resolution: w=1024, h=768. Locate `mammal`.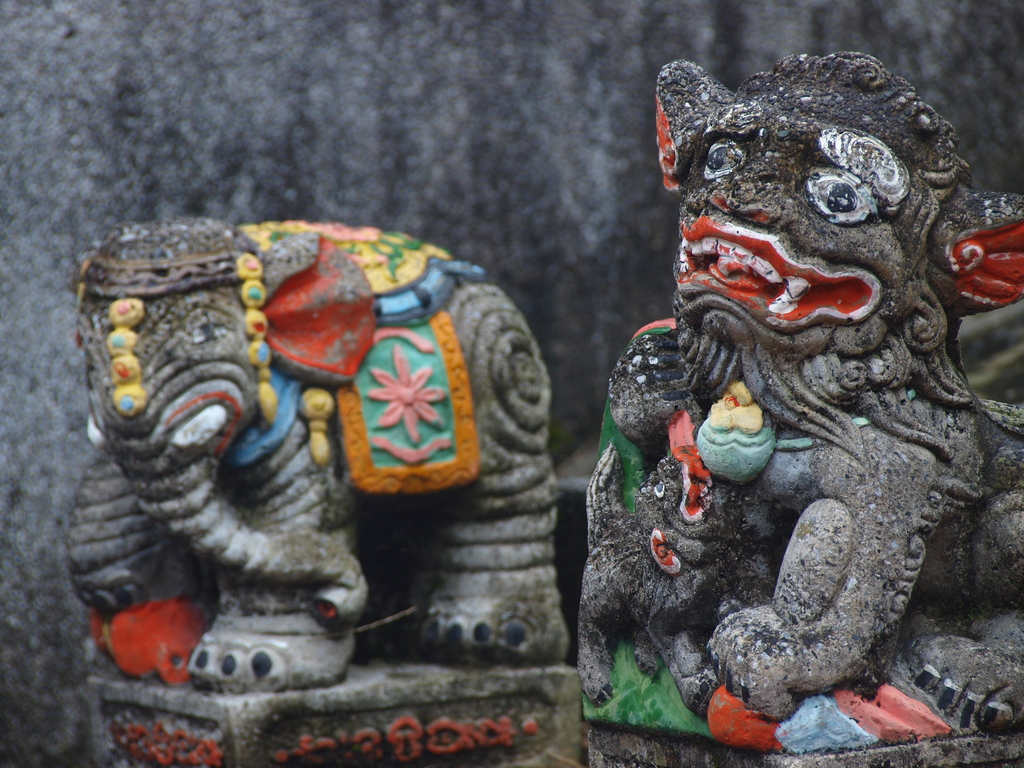
bbox=[561, 39, 1023, 755].
